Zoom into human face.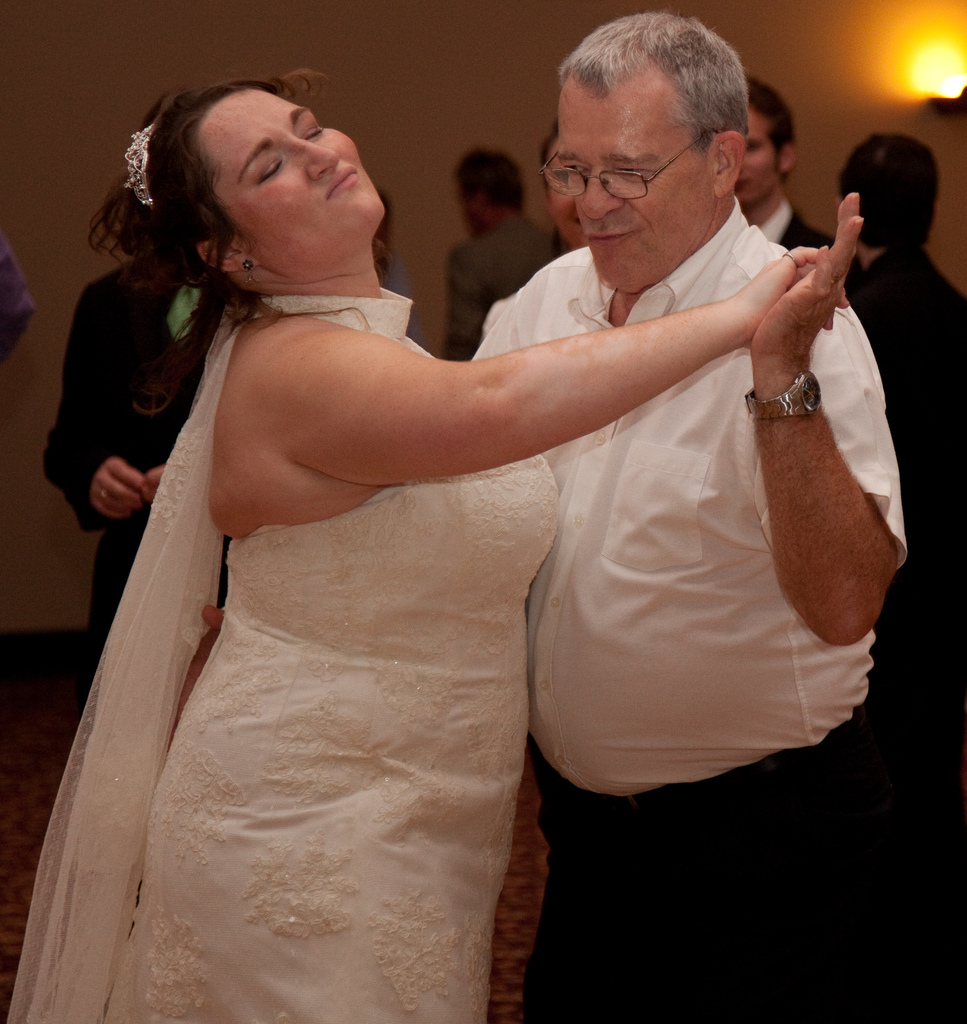
Zoom target: (x1=733, y1=116, x2=775, y2=209).
